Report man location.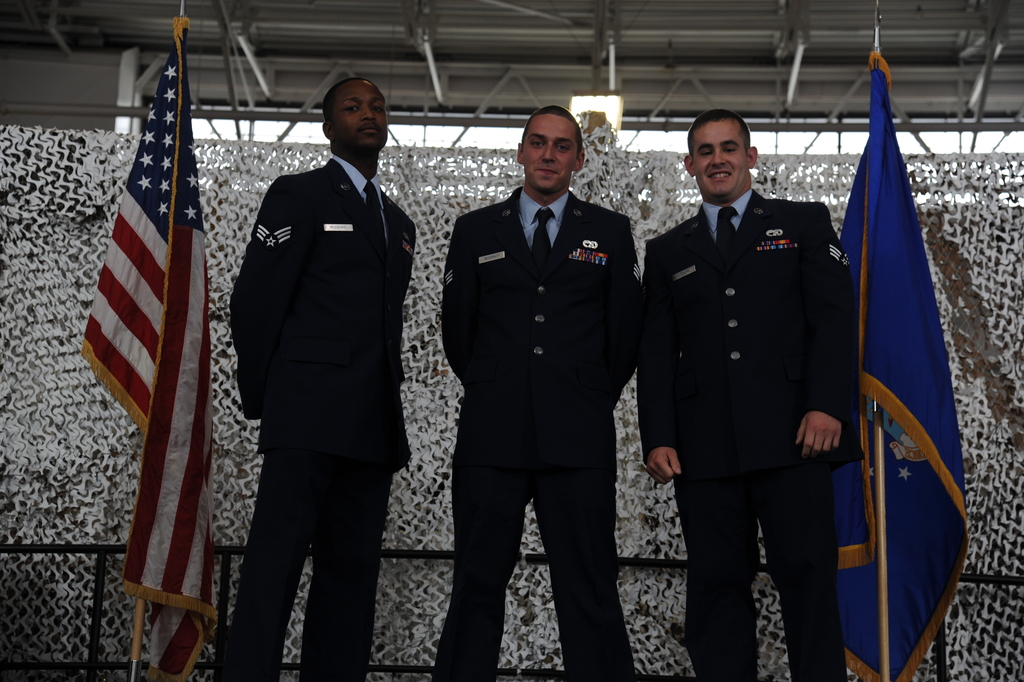
Report: x1=427, y1=76, x2=656, y2=677.
